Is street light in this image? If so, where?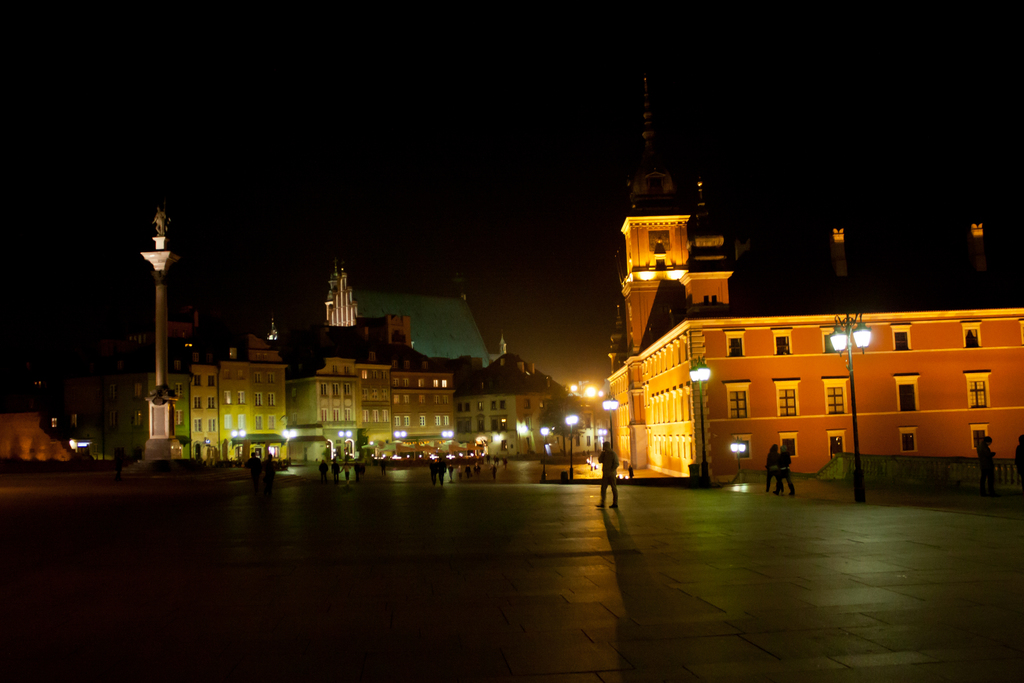
Yes, at crop(601, 391, 622, 454).
